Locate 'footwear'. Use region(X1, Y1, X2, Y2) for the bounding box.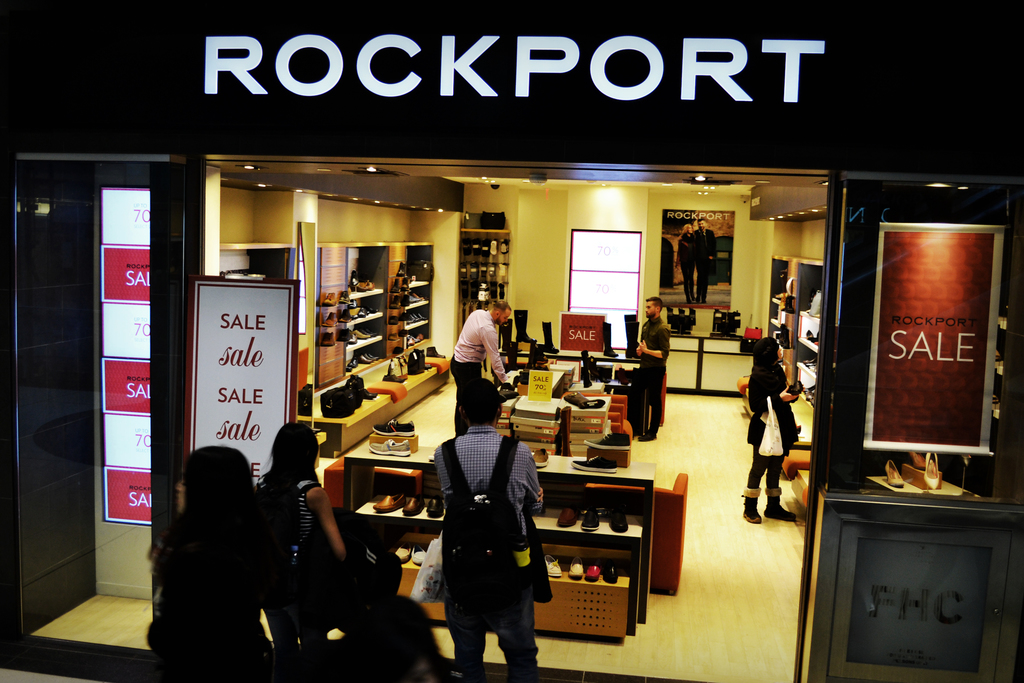
region(531, 446, 550, 467).
